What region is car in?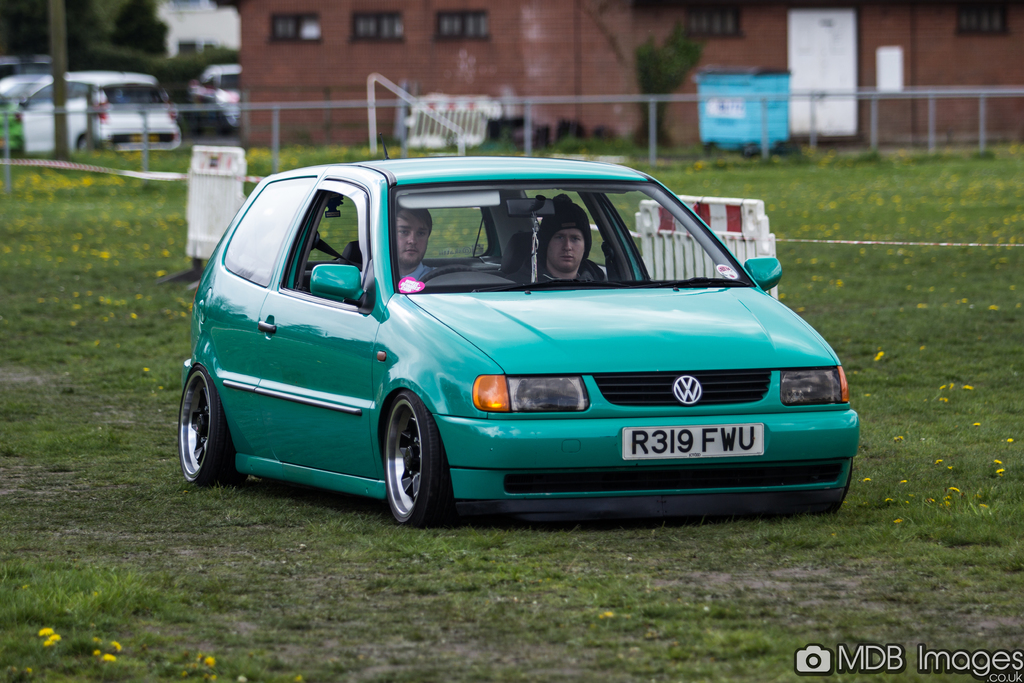
173:152:864:525.
